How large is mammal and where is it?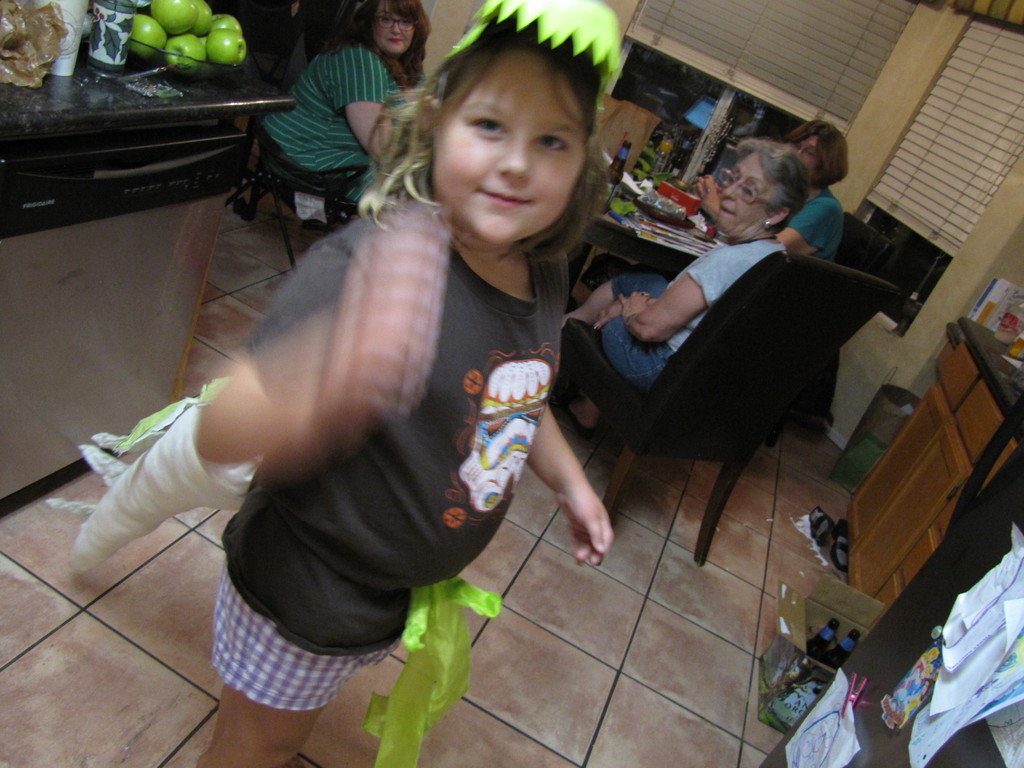
Bounding box: [left=260, top=0, right=435, bottom=213].
